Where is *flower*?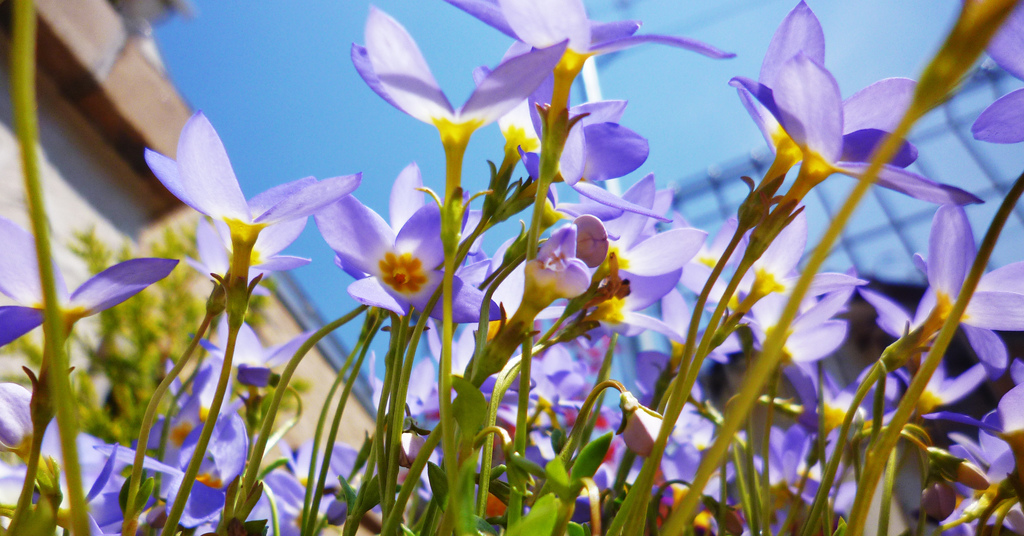
(x1=342, y1=210, x2=445, y2=315).
